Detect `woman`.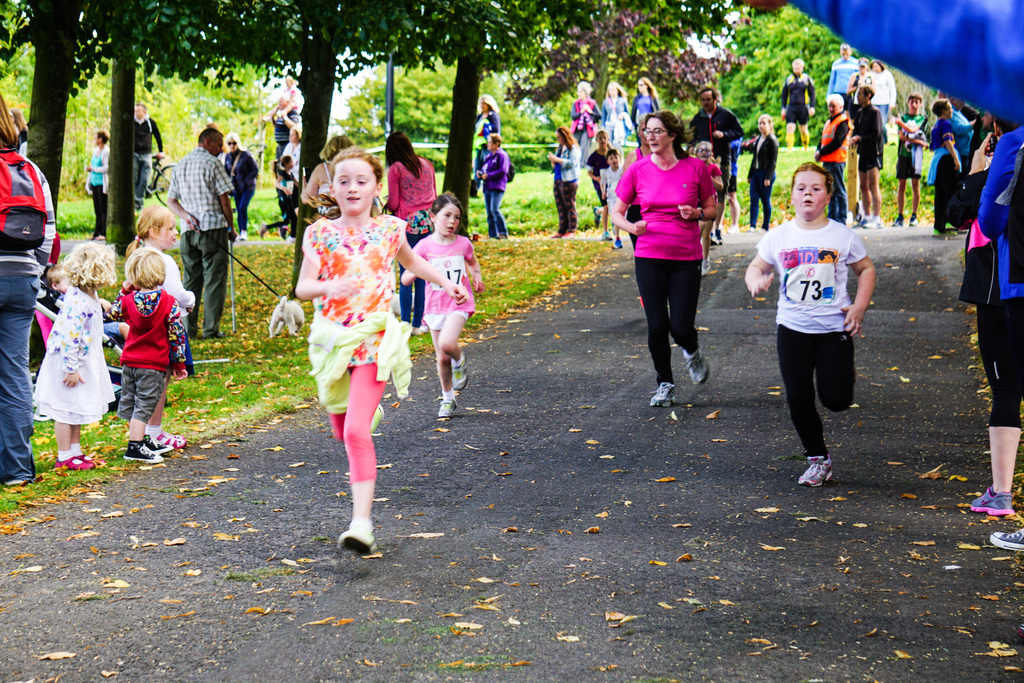
Detected at bbox(604, 78, 632, 156).
